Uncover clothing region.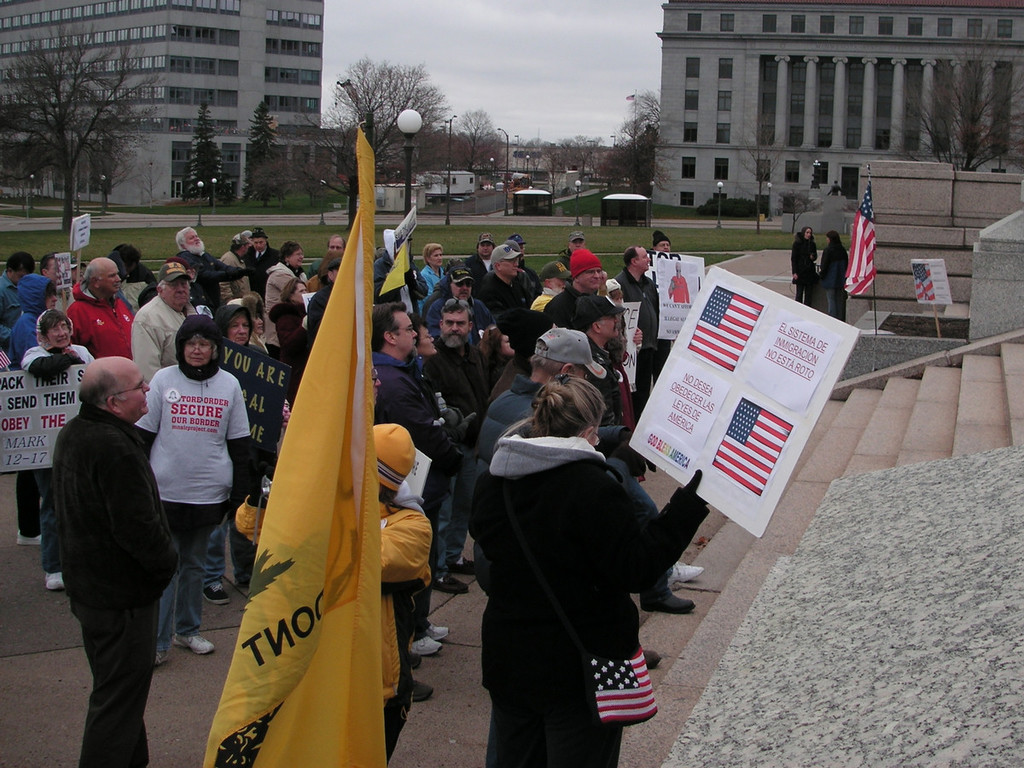
Uncovered: bbox=[22, 349, 91, 536].
